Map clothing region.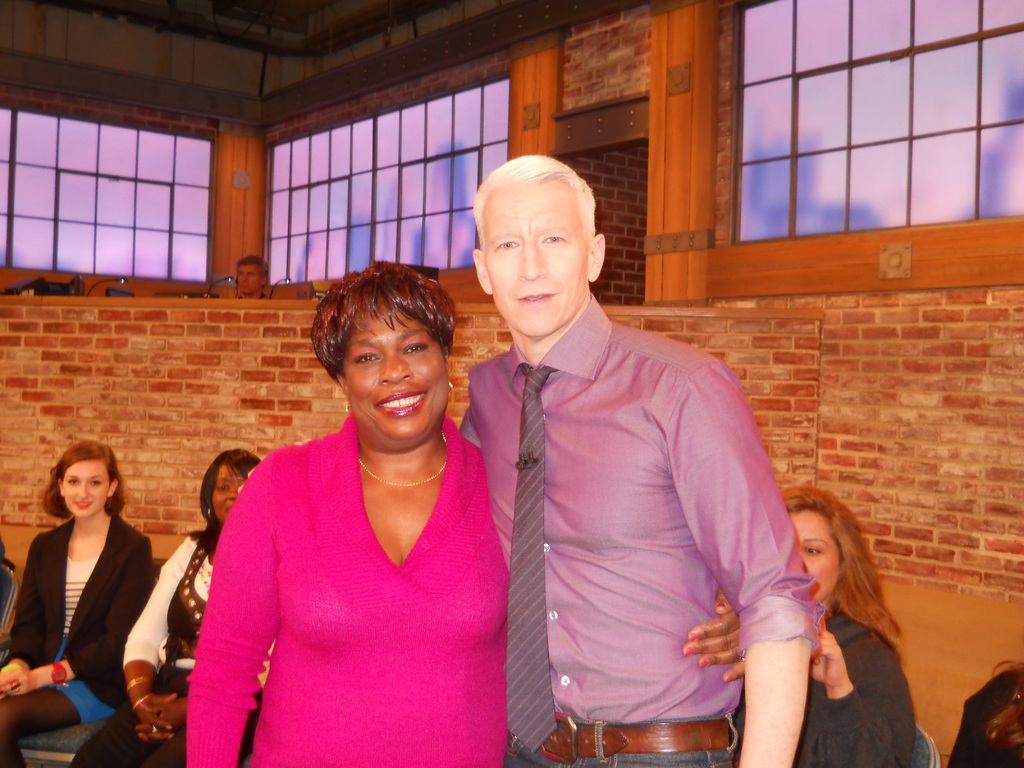
Mapped to {"x1": 459, "y1": 284, "x2": 826, "y2": 767}.
